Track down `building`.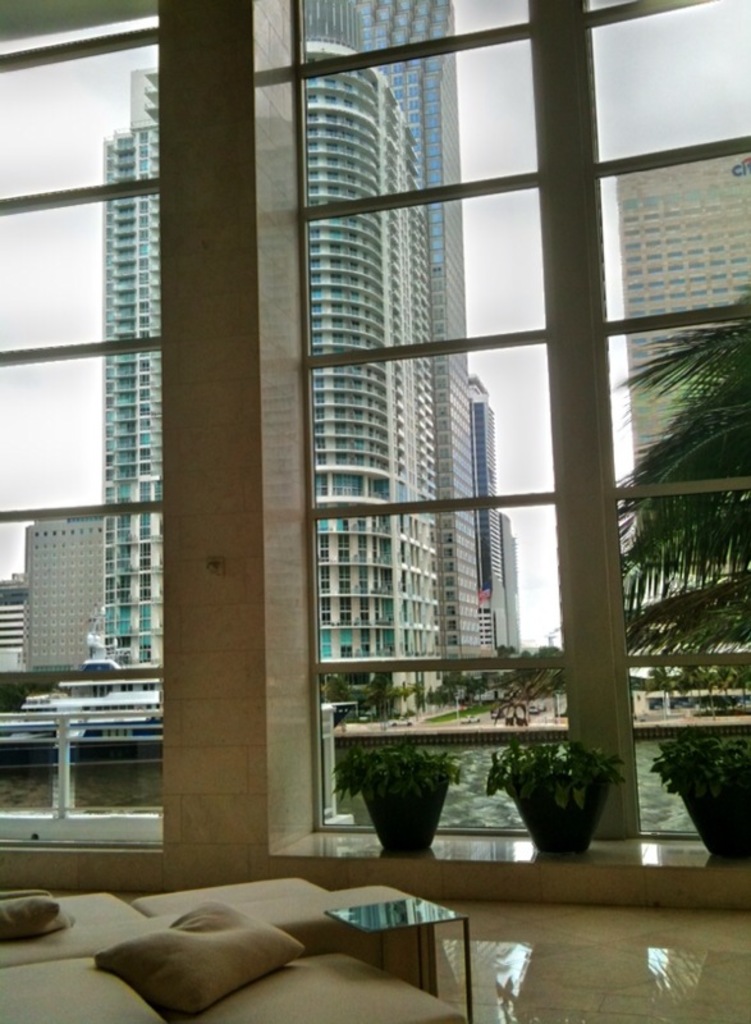
Tracked to crop(618, 145, 750, 535).
